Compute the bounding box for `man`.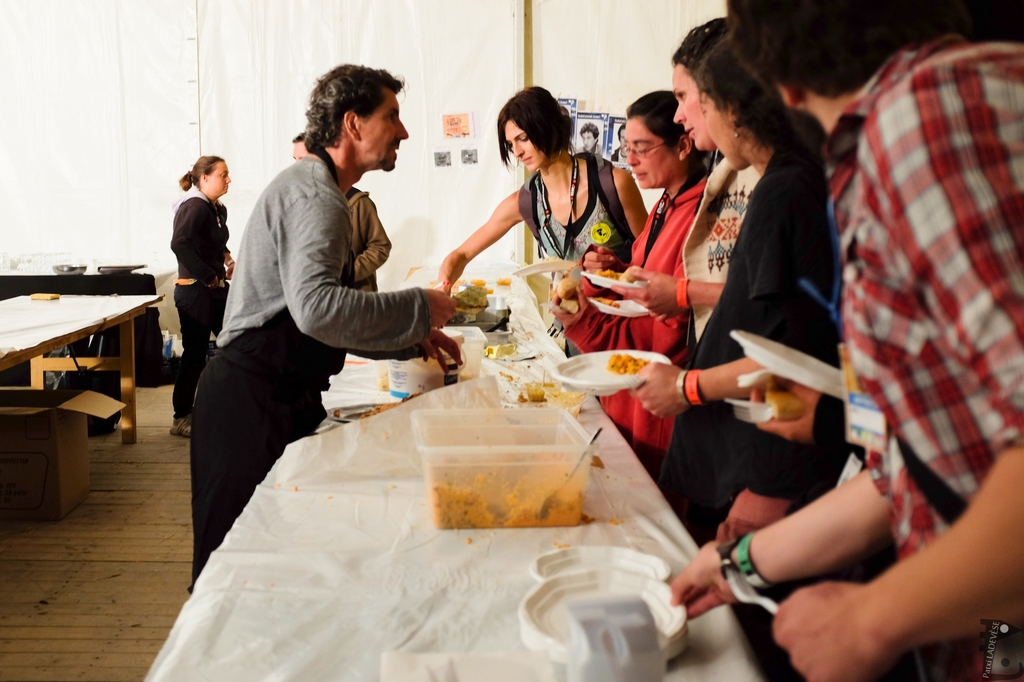
bbox(669, 0, 1023, 681).
